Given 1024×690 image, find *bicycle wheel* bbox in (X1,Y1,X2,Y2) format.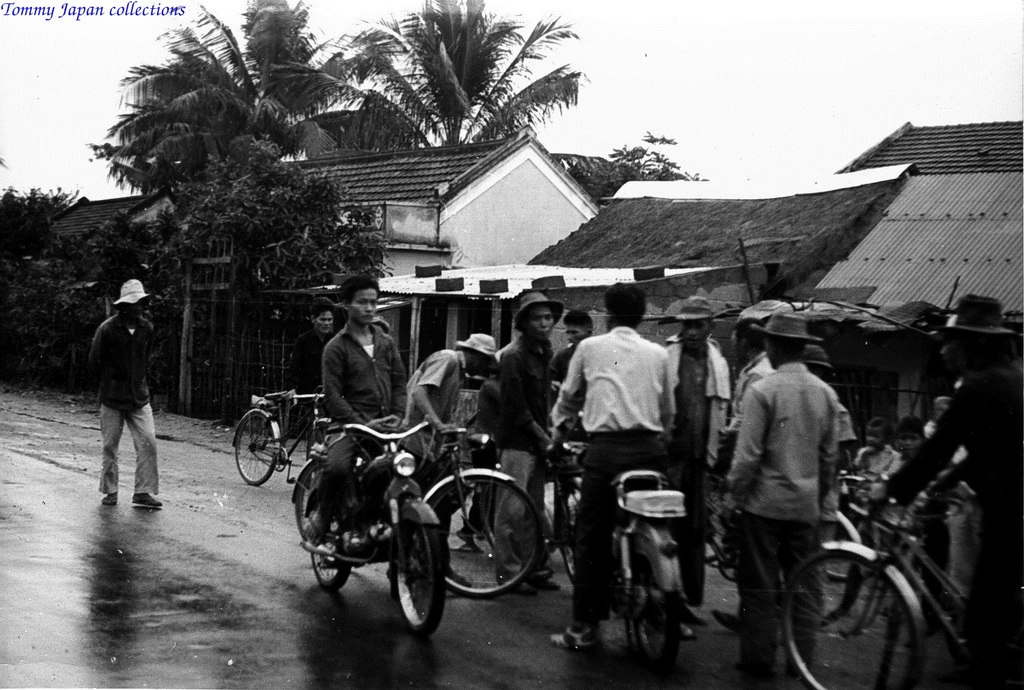
(426,477,542,611).
